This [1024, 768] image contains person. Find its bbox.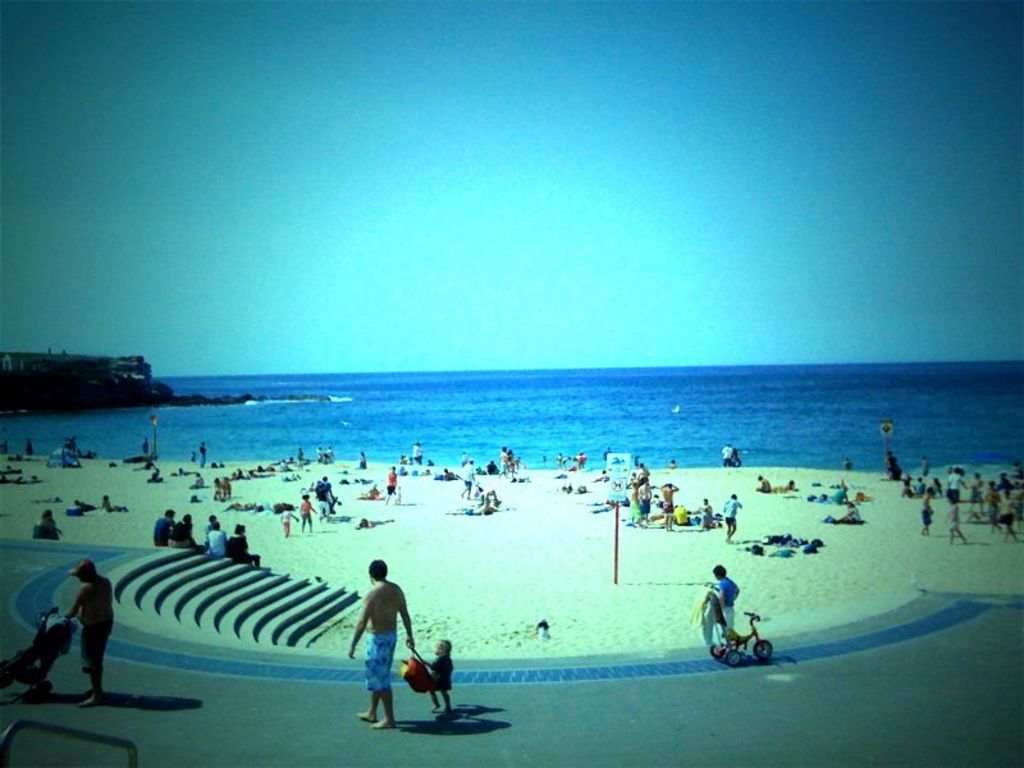
x1=712, y1=562, x2=739, y2=631.
